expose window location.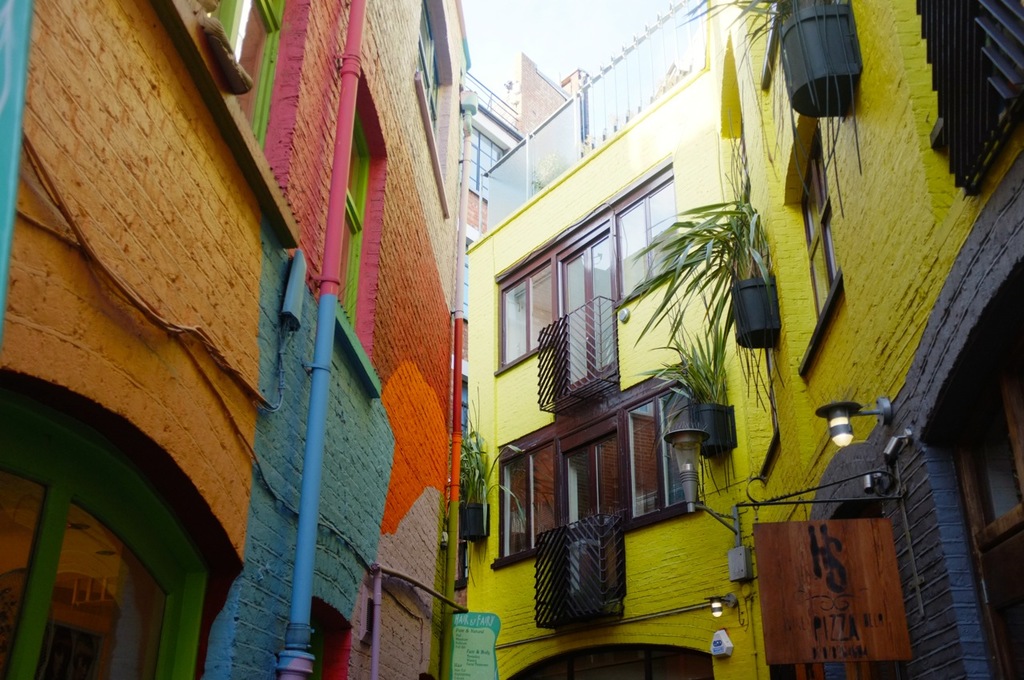
Exposed at [left=799, top=135, right=846, bottom=320].
